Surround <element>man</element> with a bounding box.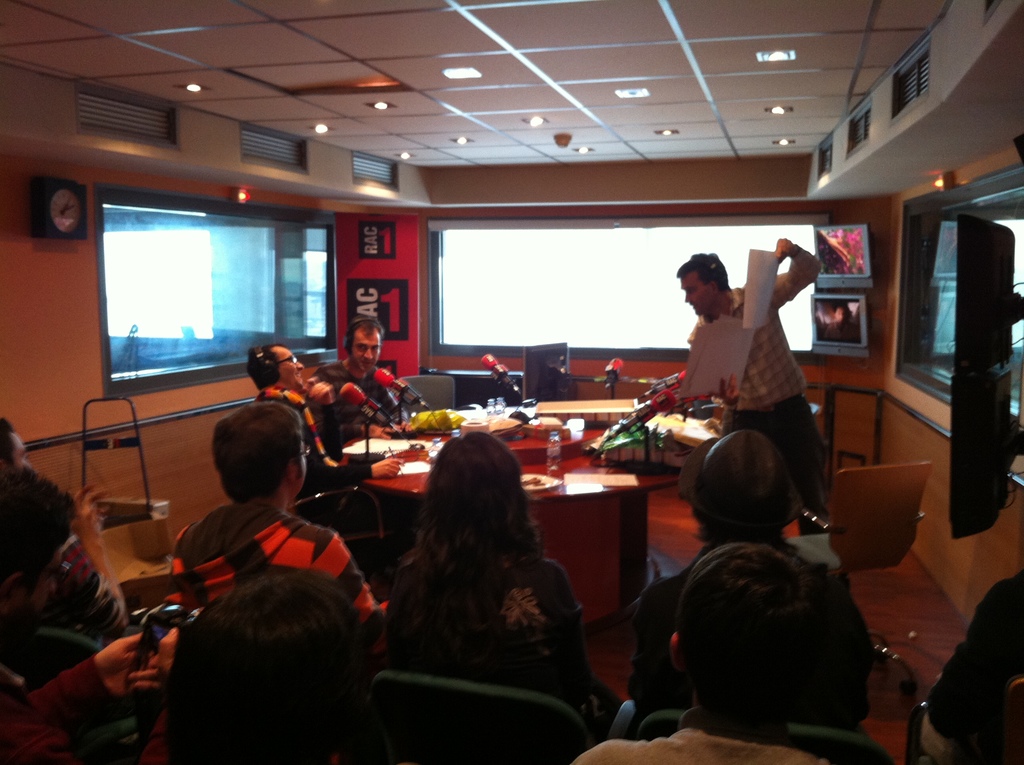
[570, 540, 833, 764].
